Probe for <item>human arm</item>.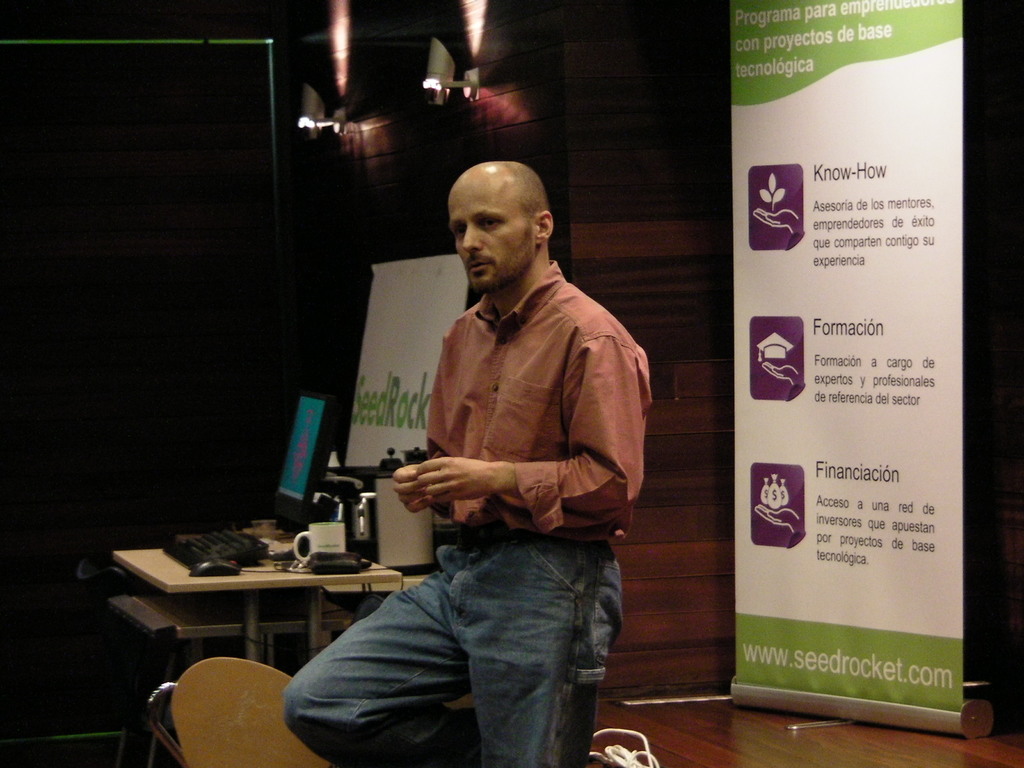
Probe result: [left=415, top=306, right=646, bottom=515].
